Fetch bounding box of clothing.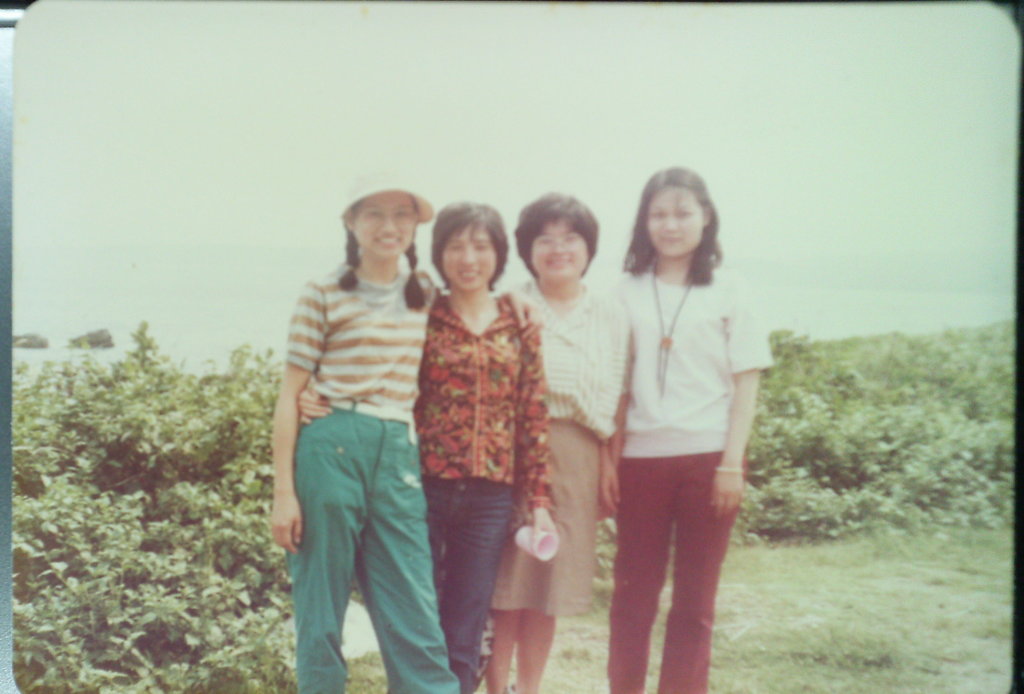
Bbox: 411:293:548:693.
